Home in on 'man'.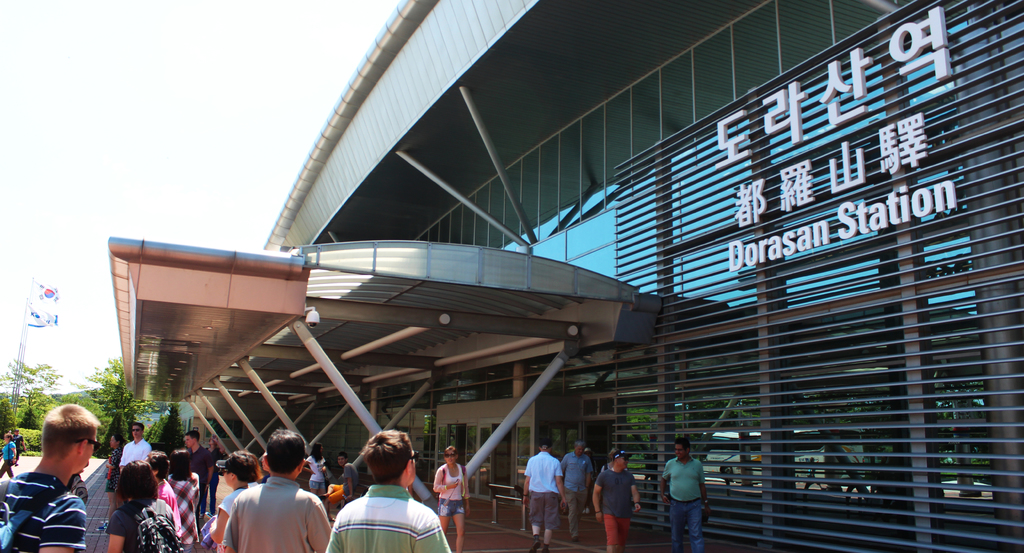
Homed in at (326, 451, 359, 523).
